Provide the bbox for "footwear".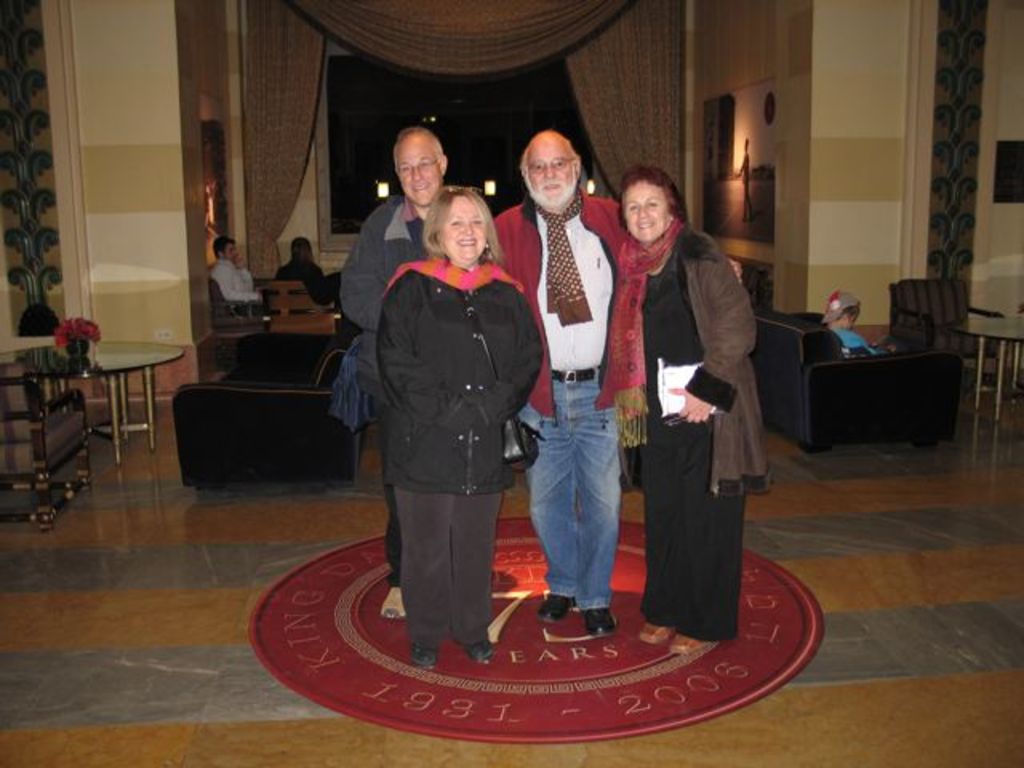
bbox=[674, 635, 714, 658].
